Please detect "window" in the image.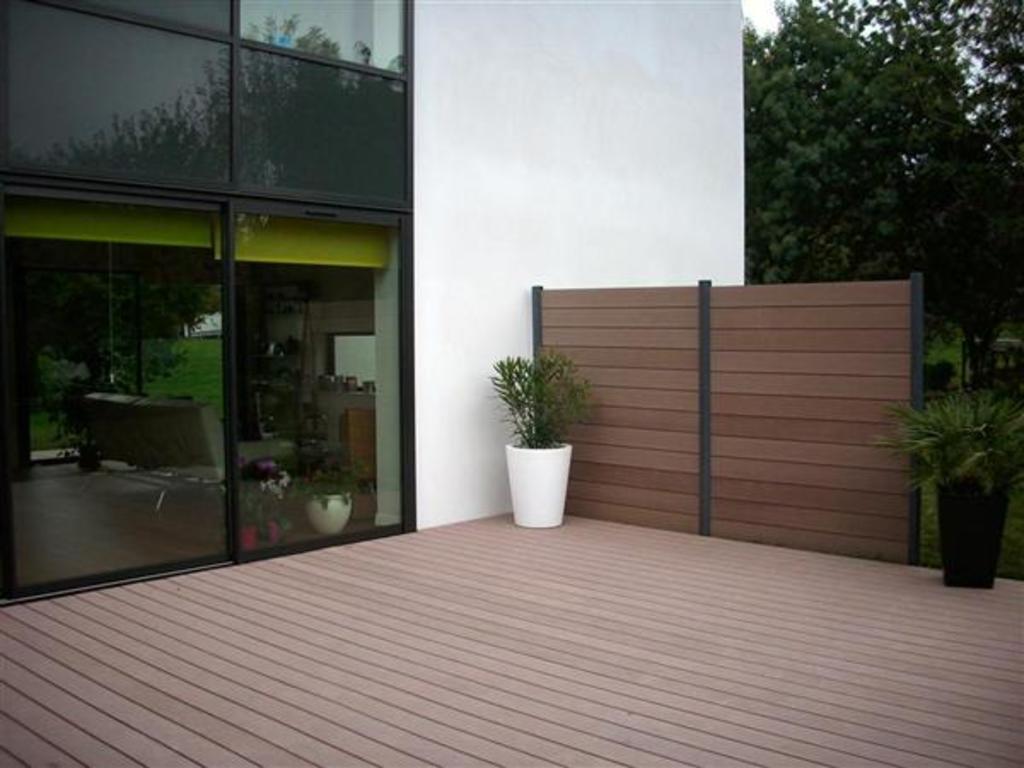
bbox(2, 0, 422, 613).
